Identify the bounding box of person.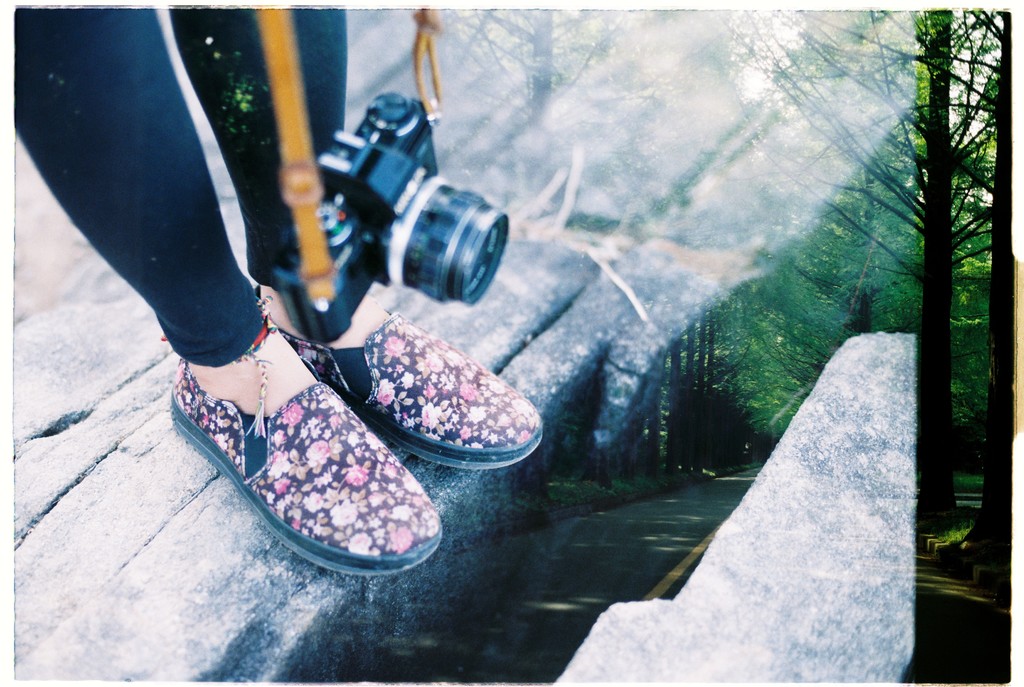
[24, 6, 570, 589].
